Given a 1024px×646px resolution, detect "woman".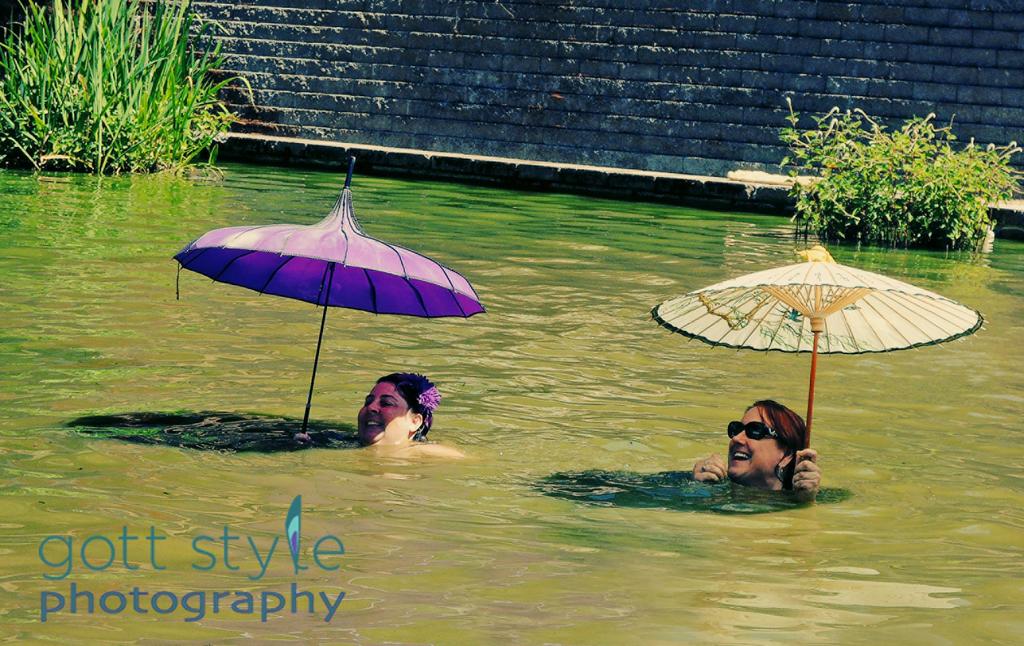
select_region(728, 405, 830, 497).
